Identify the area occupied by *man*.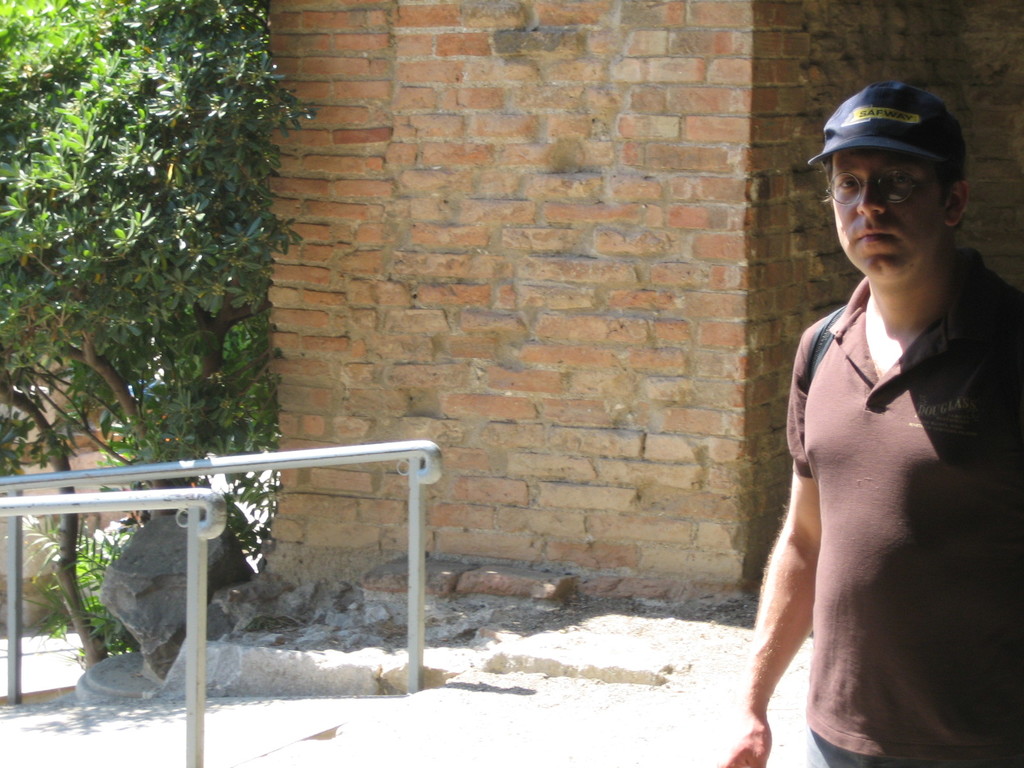
Area: box(735, 77, 1023, 753).
